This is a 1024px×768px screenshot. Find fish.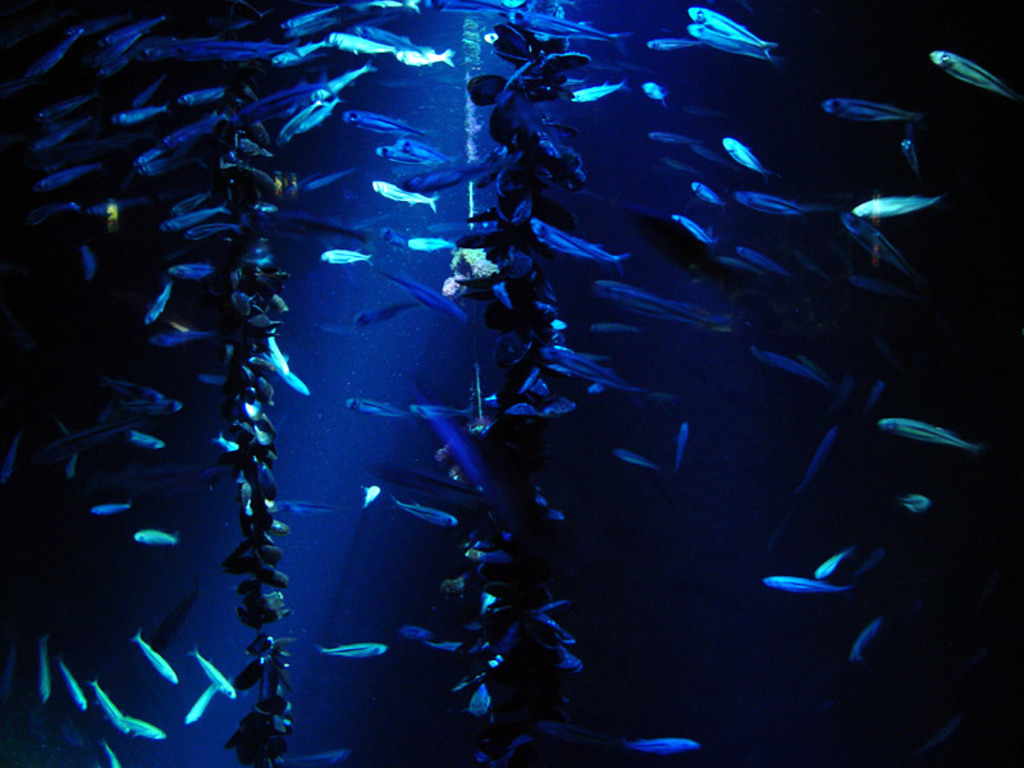
Bounding box: {"left": 876, "top": 412, "right": 989, "bottom": 456}.
